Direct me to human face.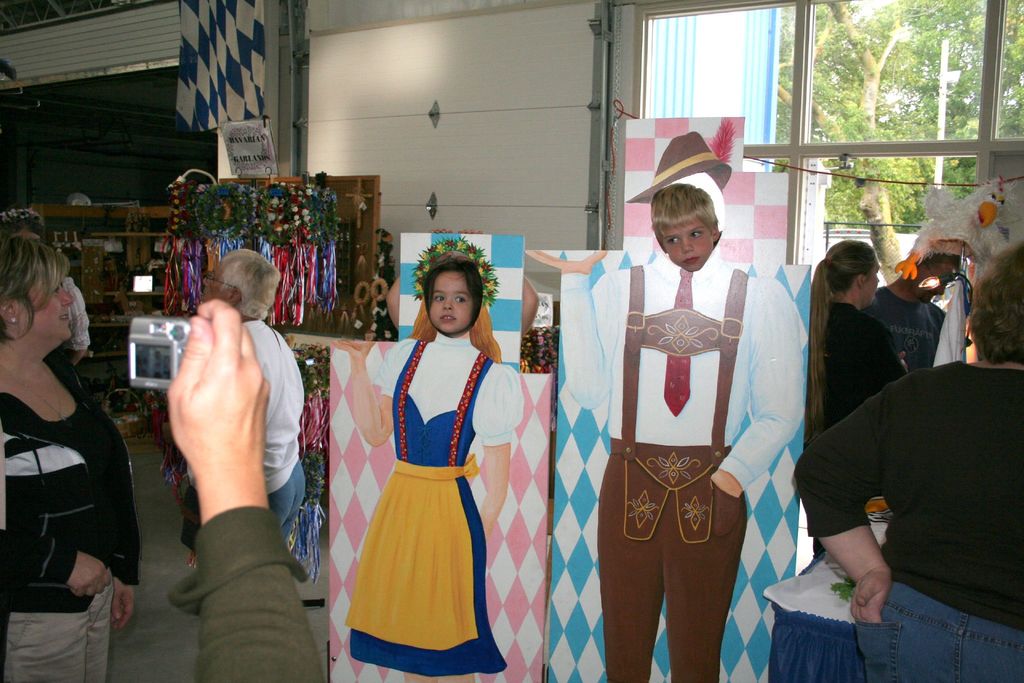
Direction: locate(661, 219, 711, 273).
